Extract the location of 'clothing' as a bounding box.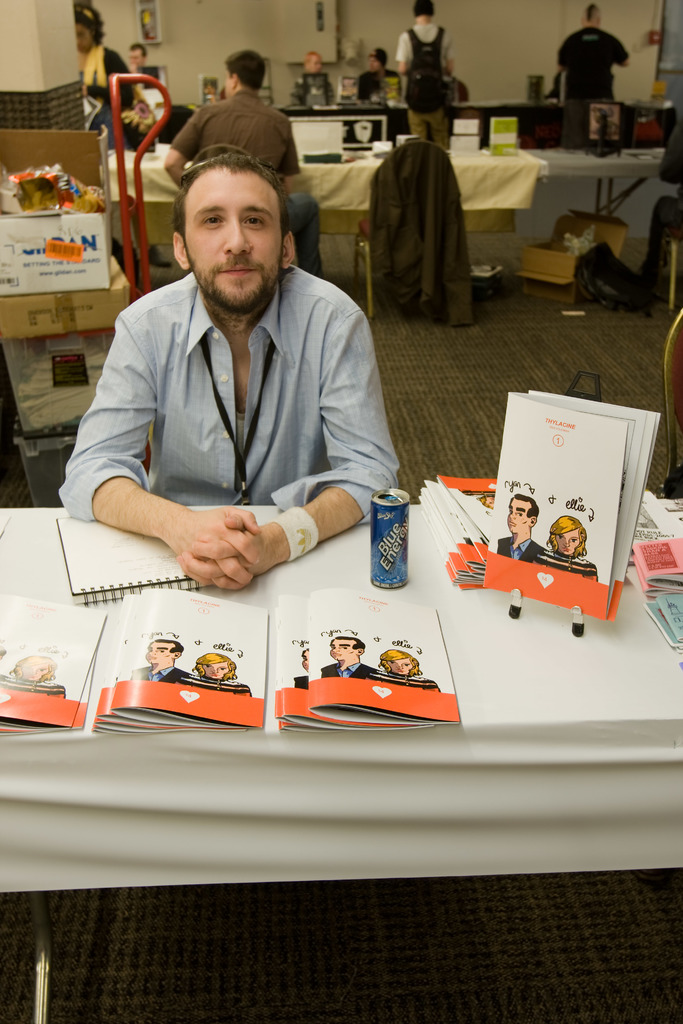
BBox(165, 92, 325, 278).
